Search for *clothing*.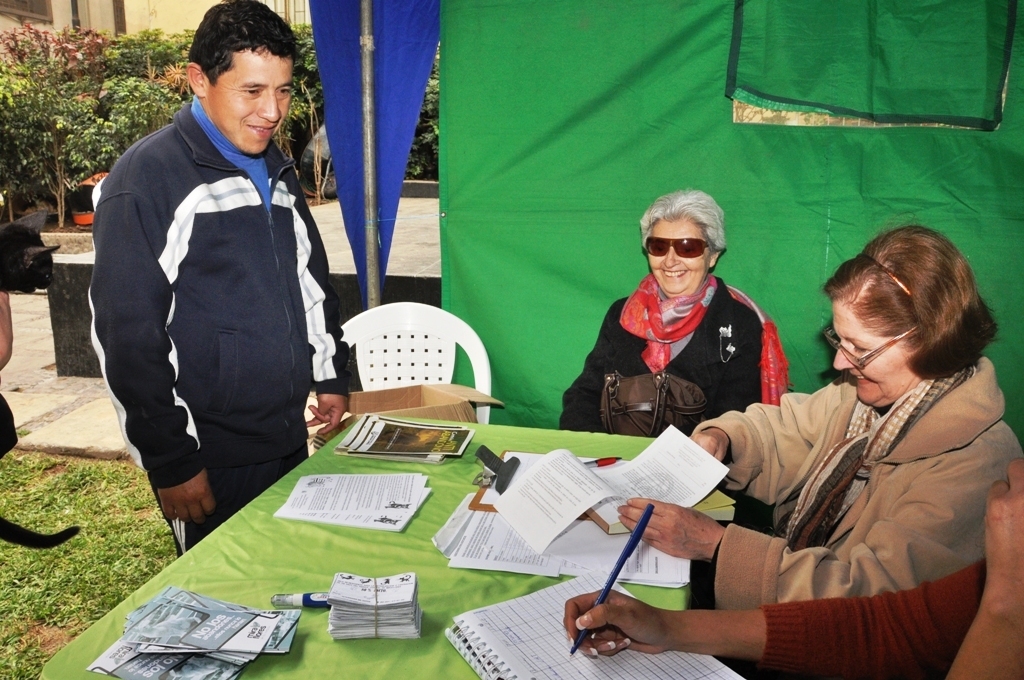
Found at 86,101,355,553.
